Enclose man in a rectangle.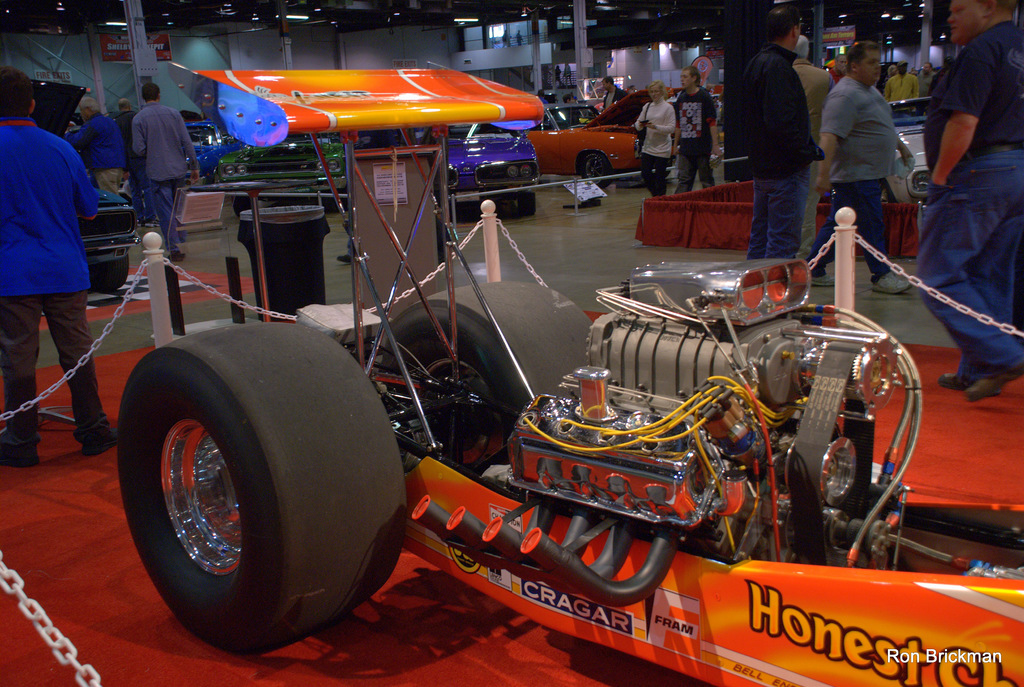
bbox=(905, 0, 1023, 406).
